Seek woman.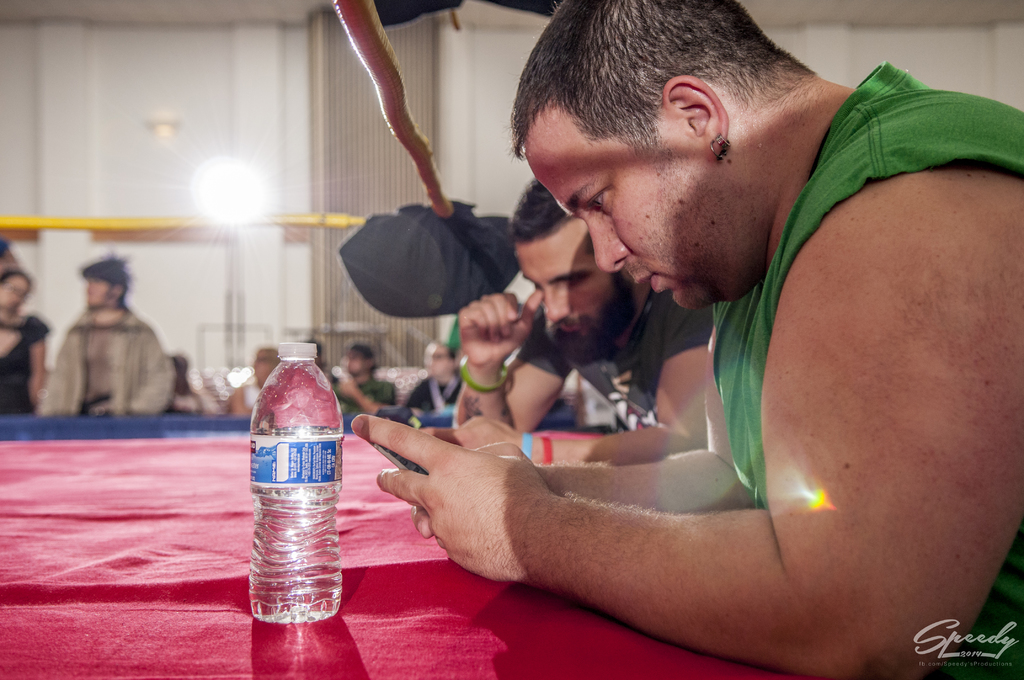
bbox(0, 273, 54, 419).
